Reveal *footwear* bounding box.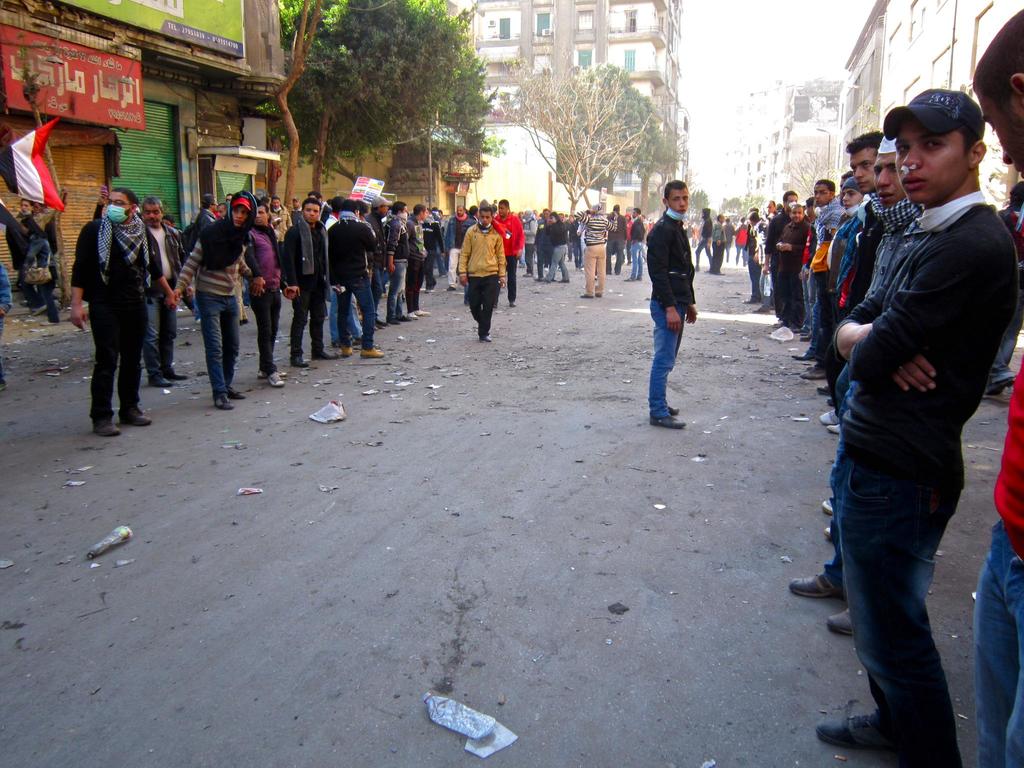
Revealed: (left=397, top=316, right=409, bottom=320).
